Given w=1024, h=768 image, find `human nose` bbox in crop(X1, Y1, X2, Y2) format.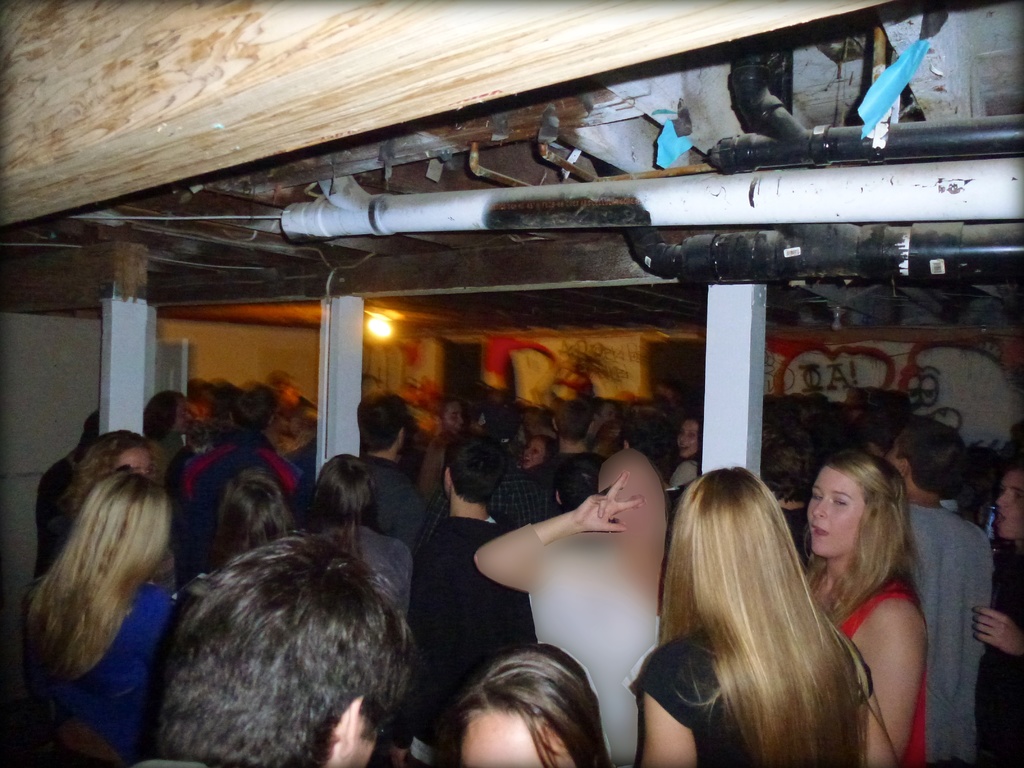
crop(675, 431, 691, 446).
